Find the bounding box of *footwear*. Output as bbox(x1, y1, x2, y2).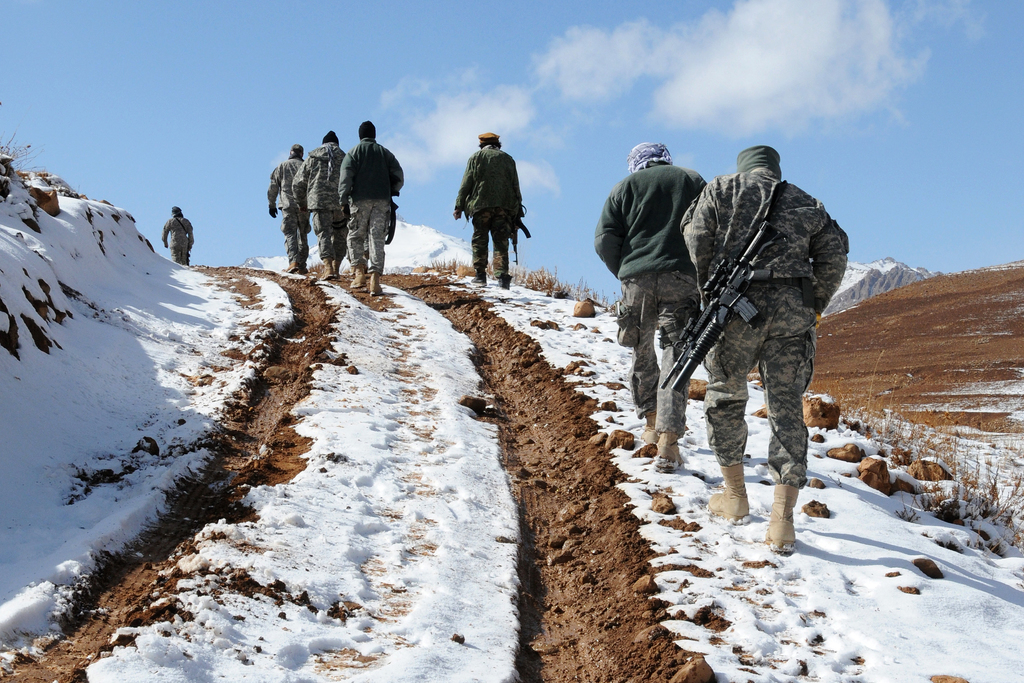
bbox(772, 459, 825, 565).
